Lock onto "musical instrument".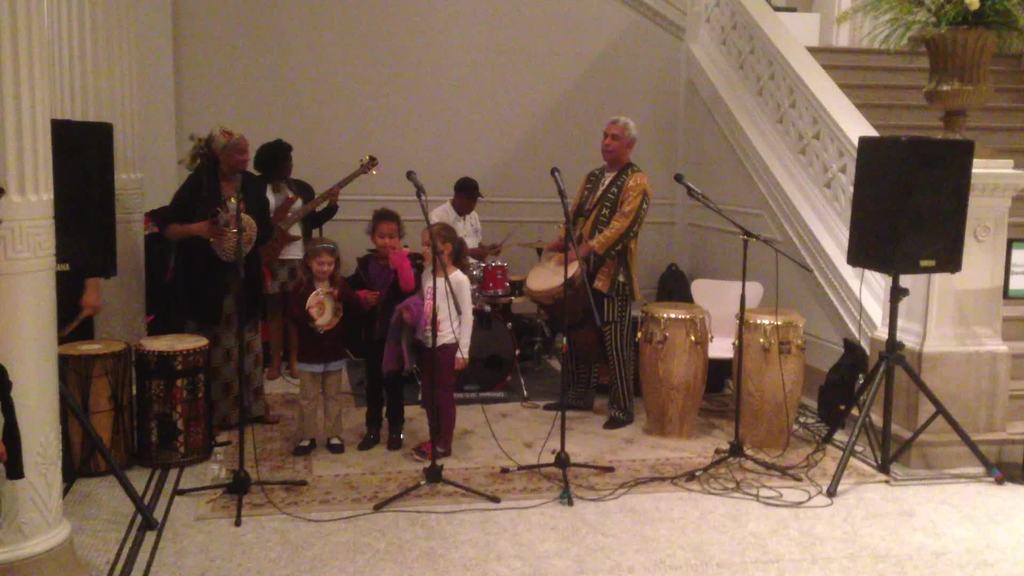
Locked: 144:327:216:465.
